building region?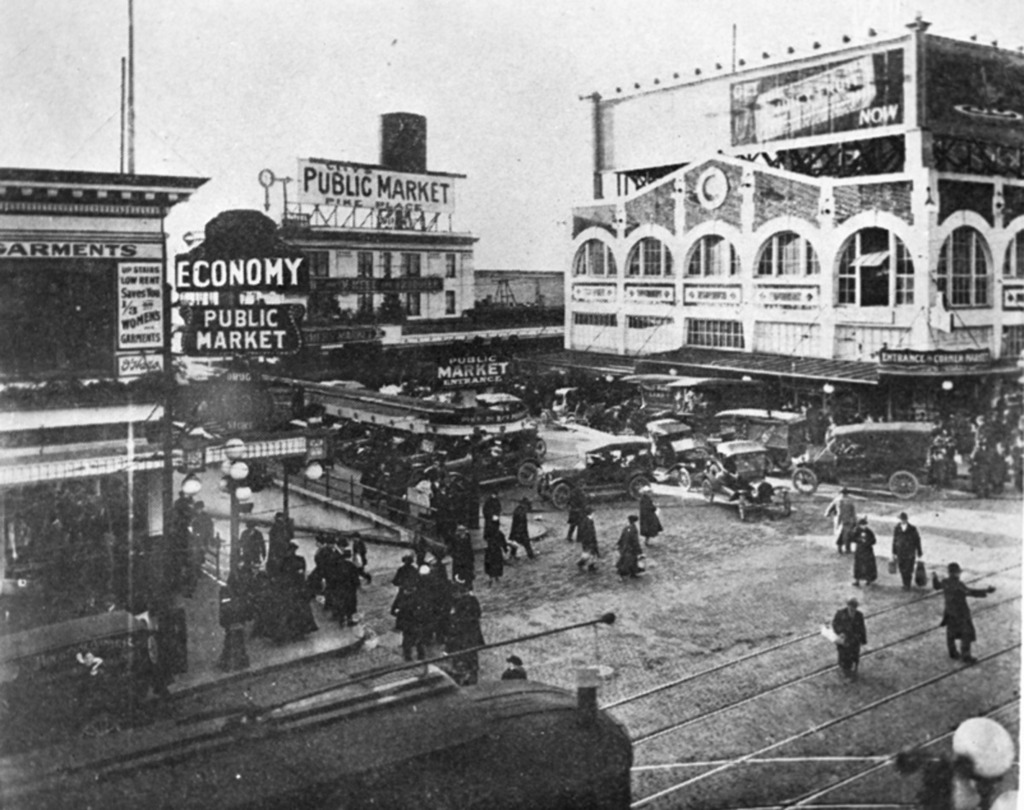
{"x1": 276, "y1": 124, "x2": 563, "y2": 399}
